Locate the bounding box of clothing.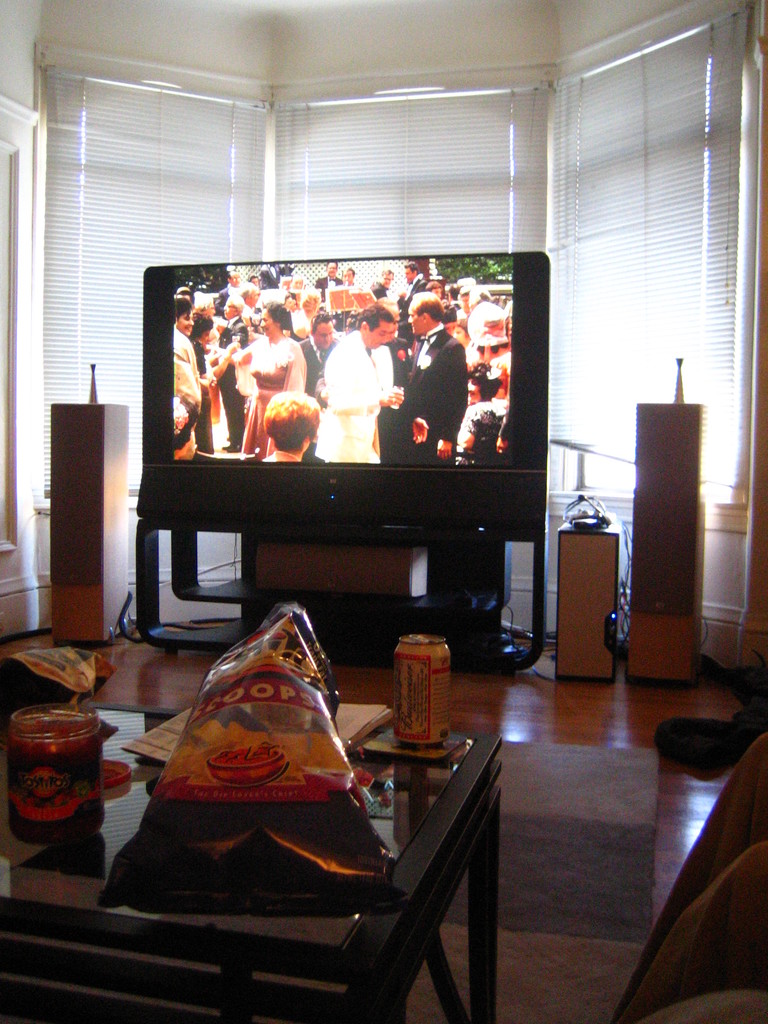
Bounding box: {"left": 310, "top": 328, "right": 406, "bottom": 471}.
